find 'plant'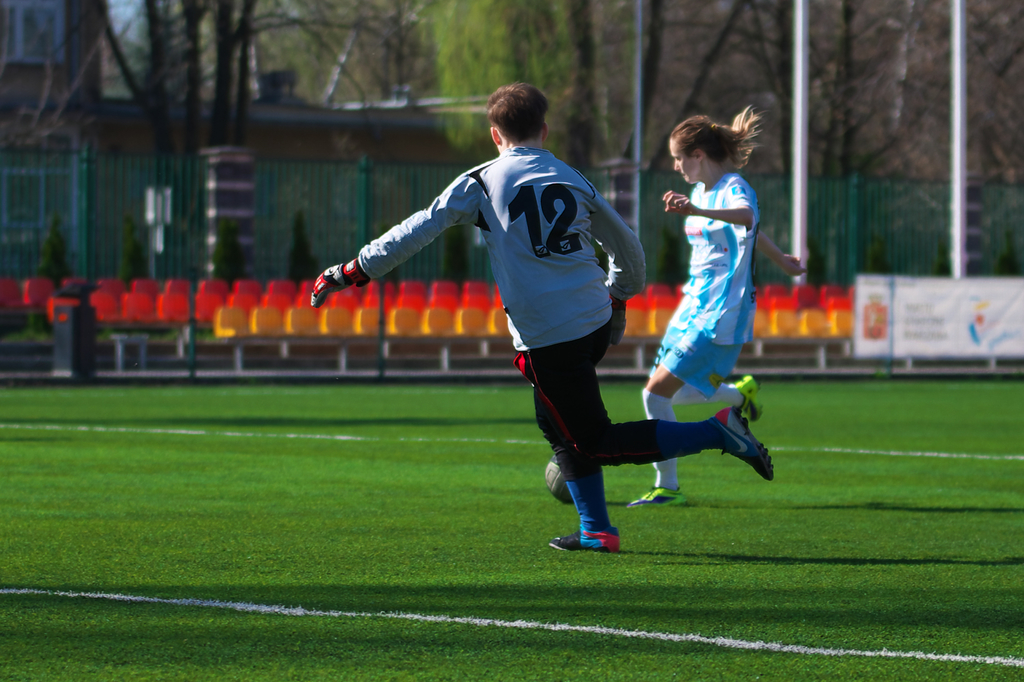
crop(283, 208, 332, 292)
